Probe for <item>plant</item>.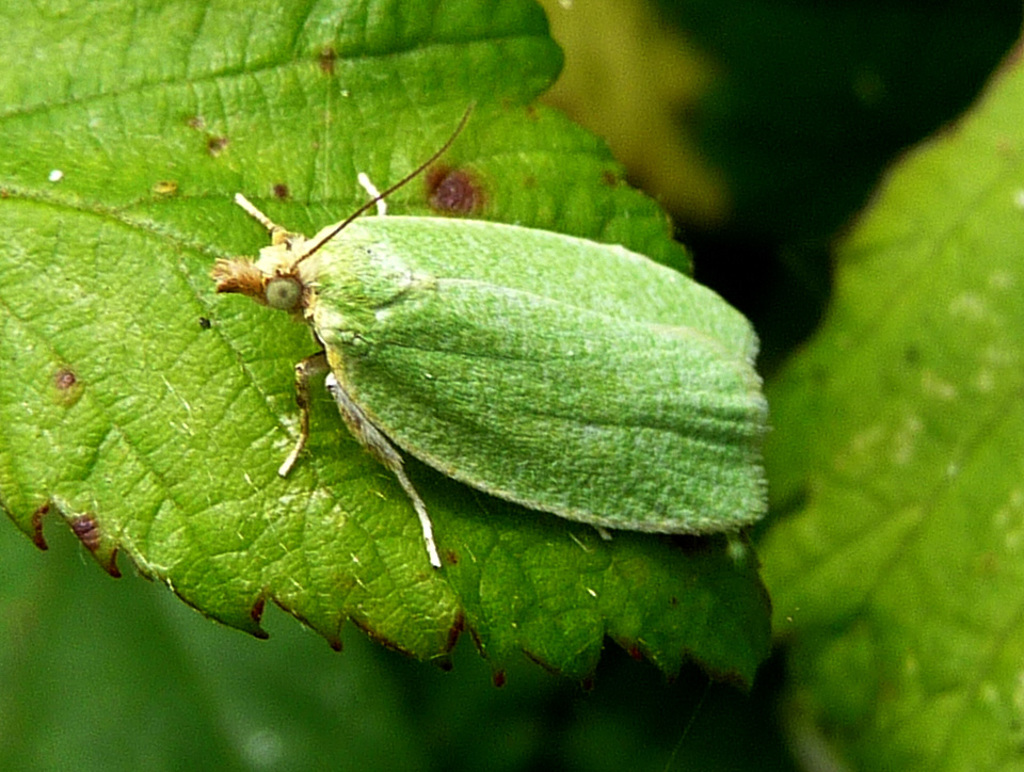
Probe result: (0,0,1023,771).
